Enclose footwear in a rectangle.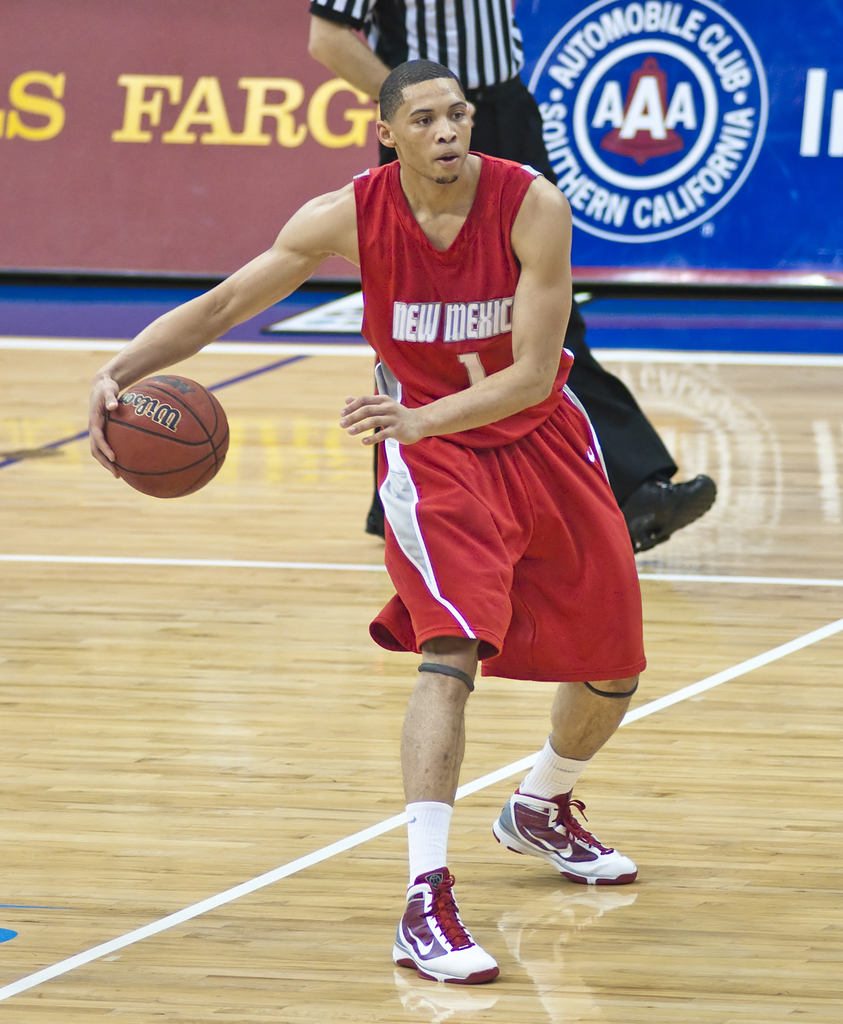
{"x1": 489, "y1": 780, "x2": 643, "y2": 886}.
